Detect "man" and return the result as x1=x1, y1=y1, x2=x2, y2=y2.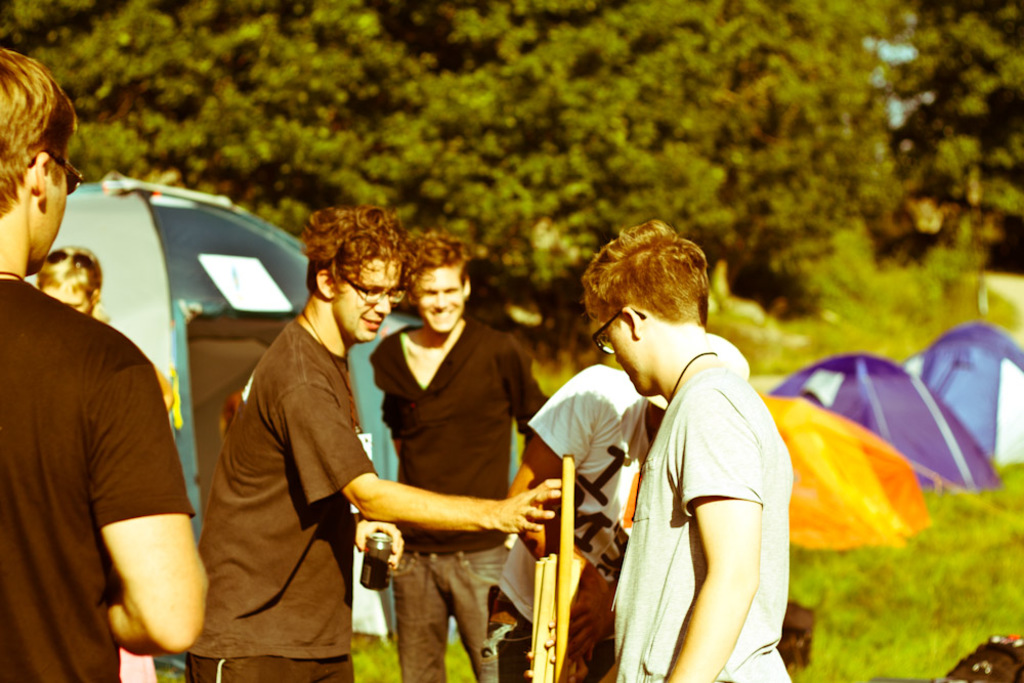
x1=581, y1=218, x2=796, y2=682.
